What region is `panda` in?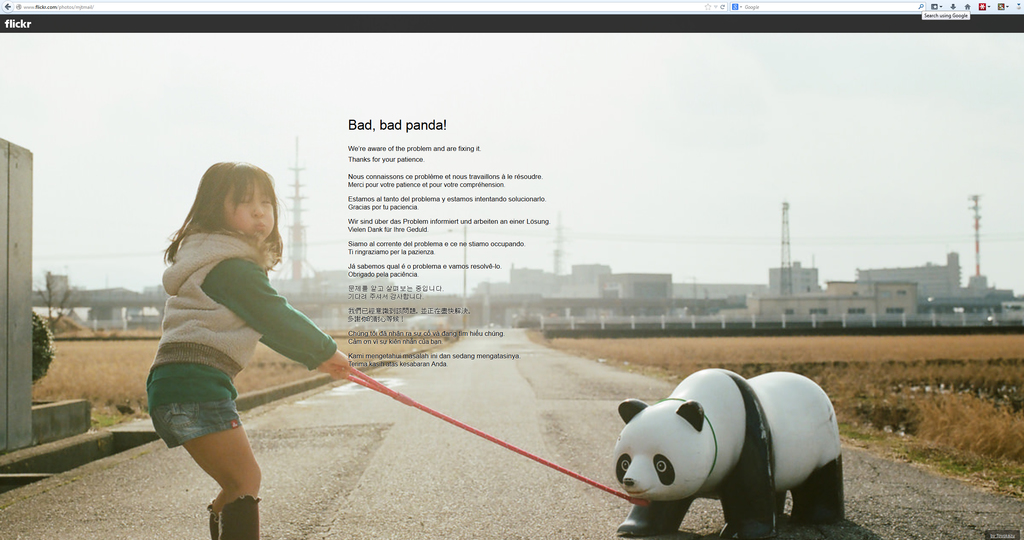
616:370:844:539.
